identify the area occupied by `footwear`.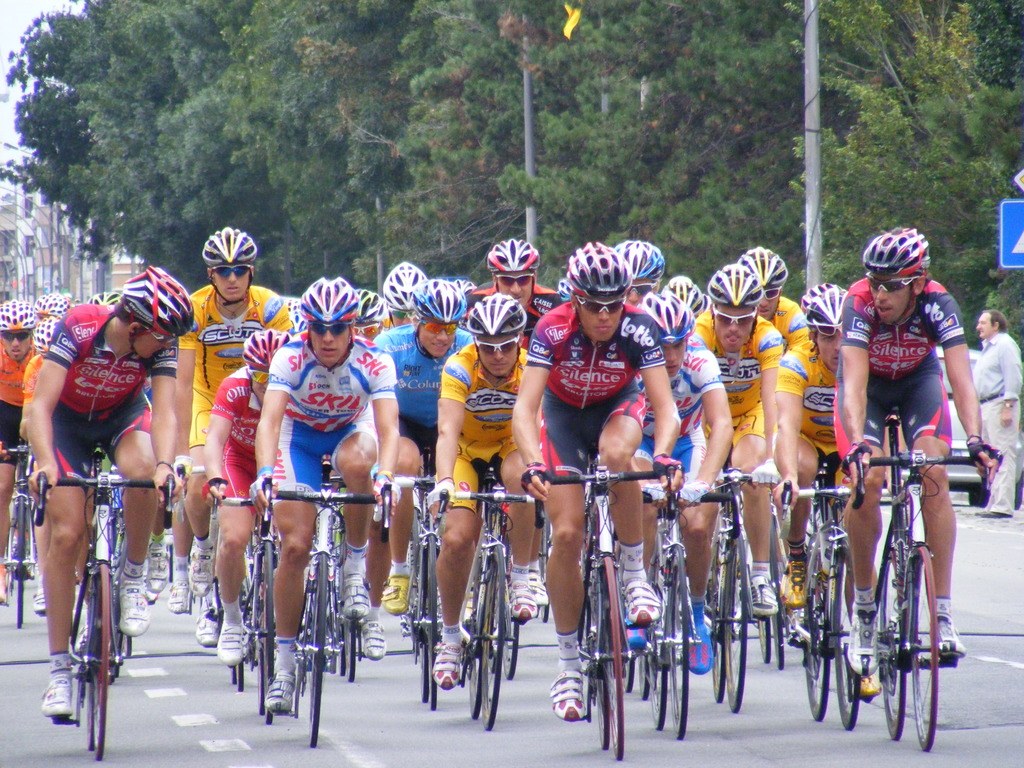
Area: crop(981, 509, 1002, 520).
